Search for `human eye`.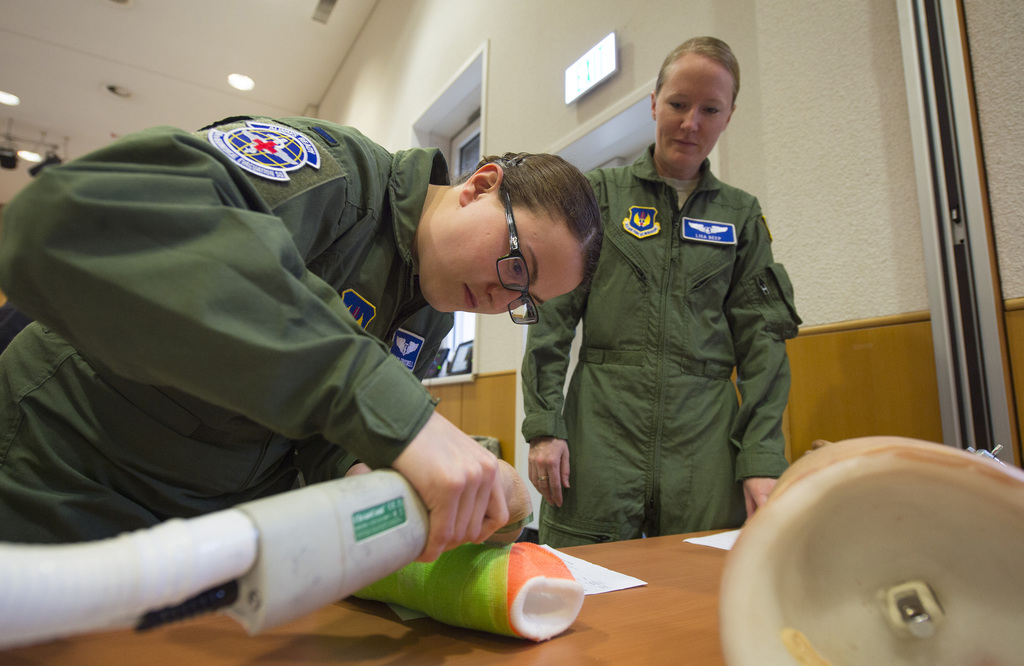
Found at (666, 97, 690, 111).
